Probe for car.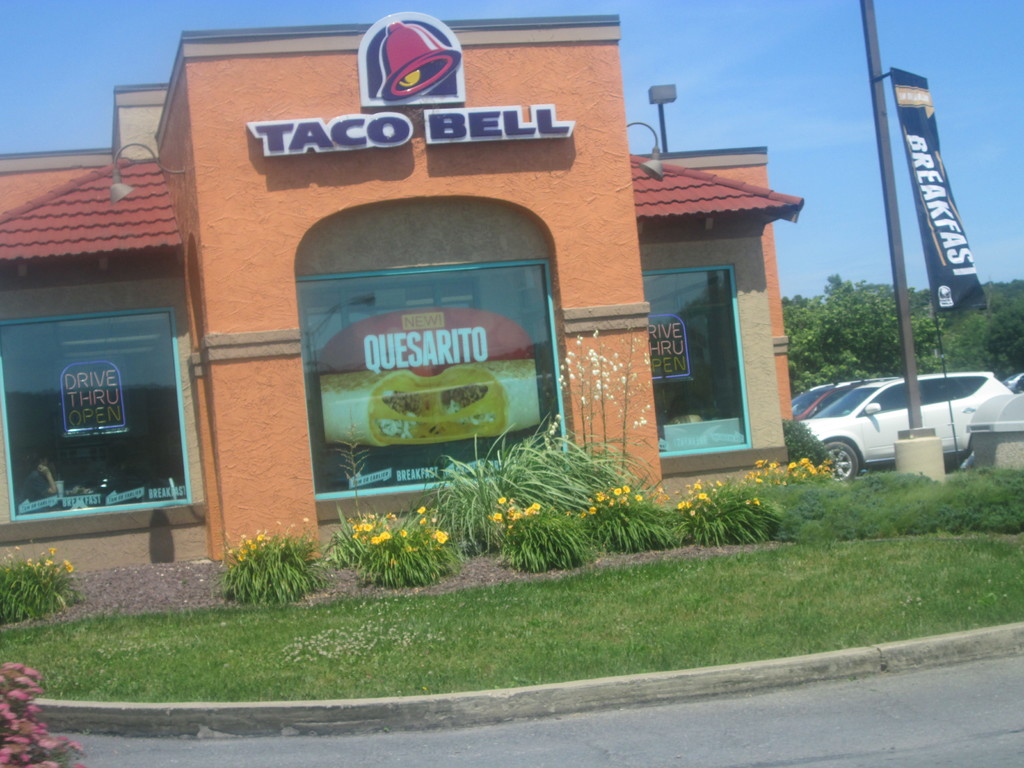
Probe result: 806, 372, 1013, 482.
